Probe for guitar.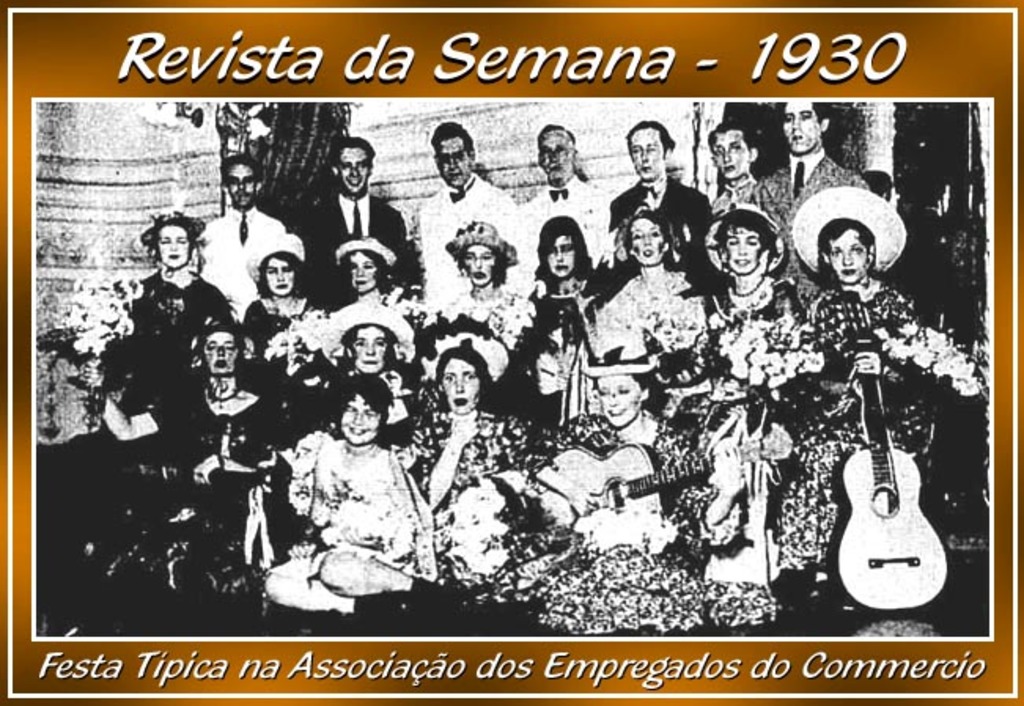
Probe result: 843, 335, 956, 605.
